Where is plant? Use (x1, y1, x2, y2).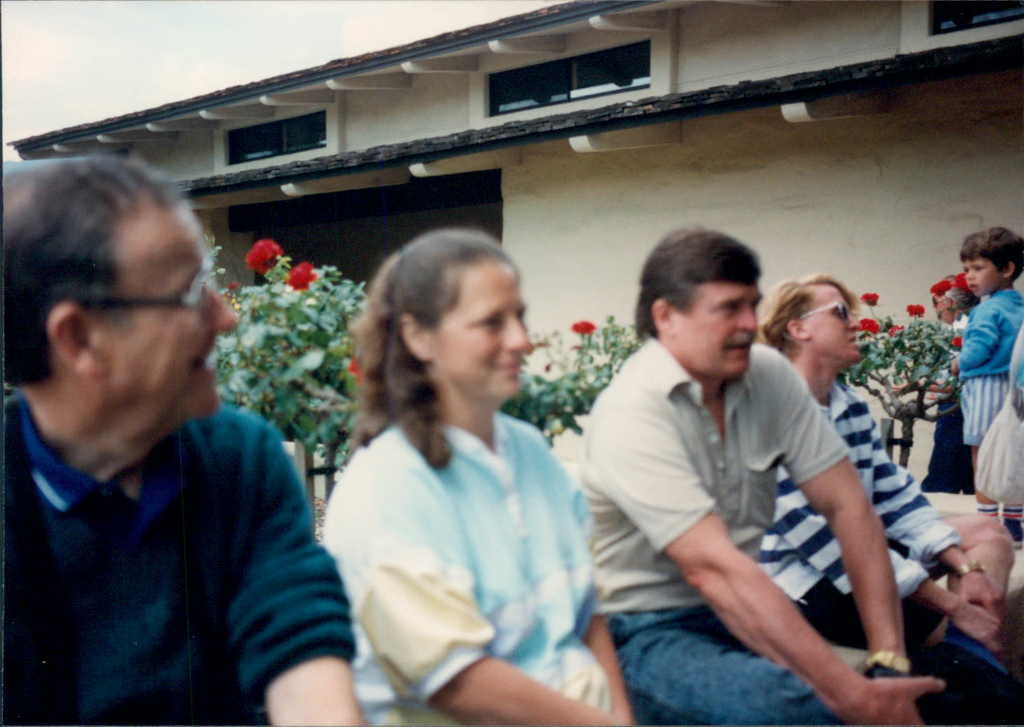
(215, 242, 389, 548).
